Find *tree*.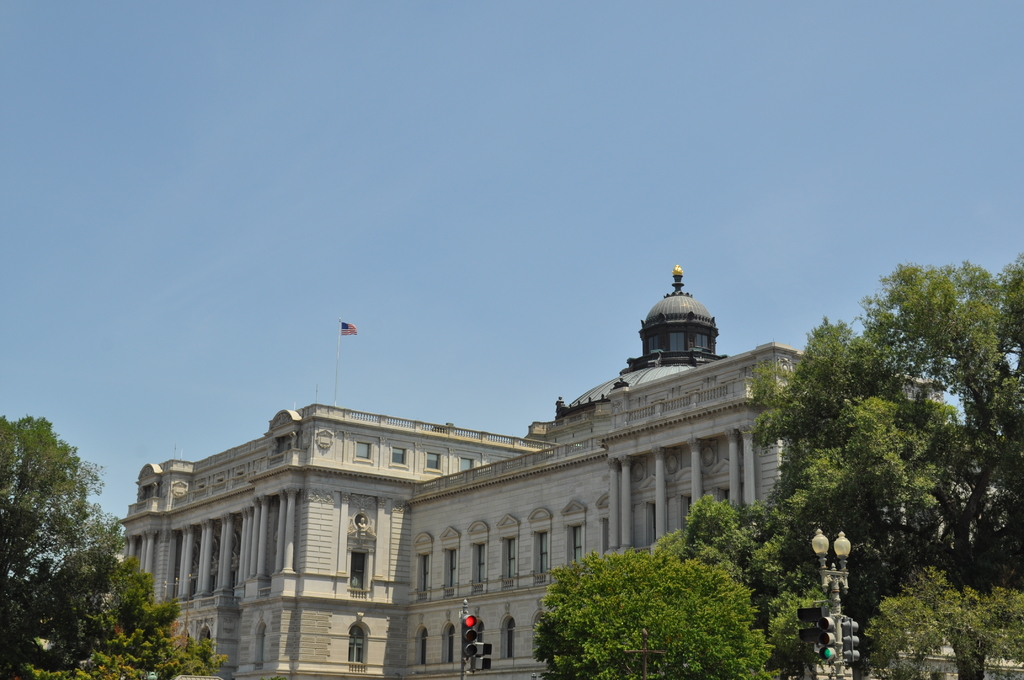
detection(10, 384, 154, 672).
